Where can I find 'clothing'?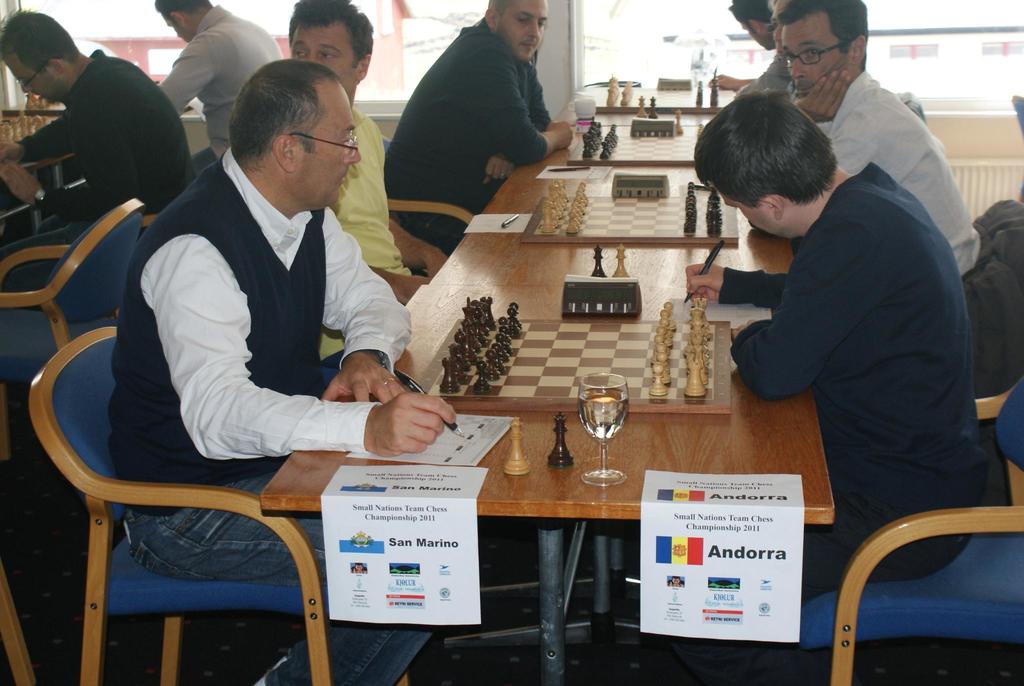
You can find it at [x1=106, y1=142, x2=426, y2=683].
